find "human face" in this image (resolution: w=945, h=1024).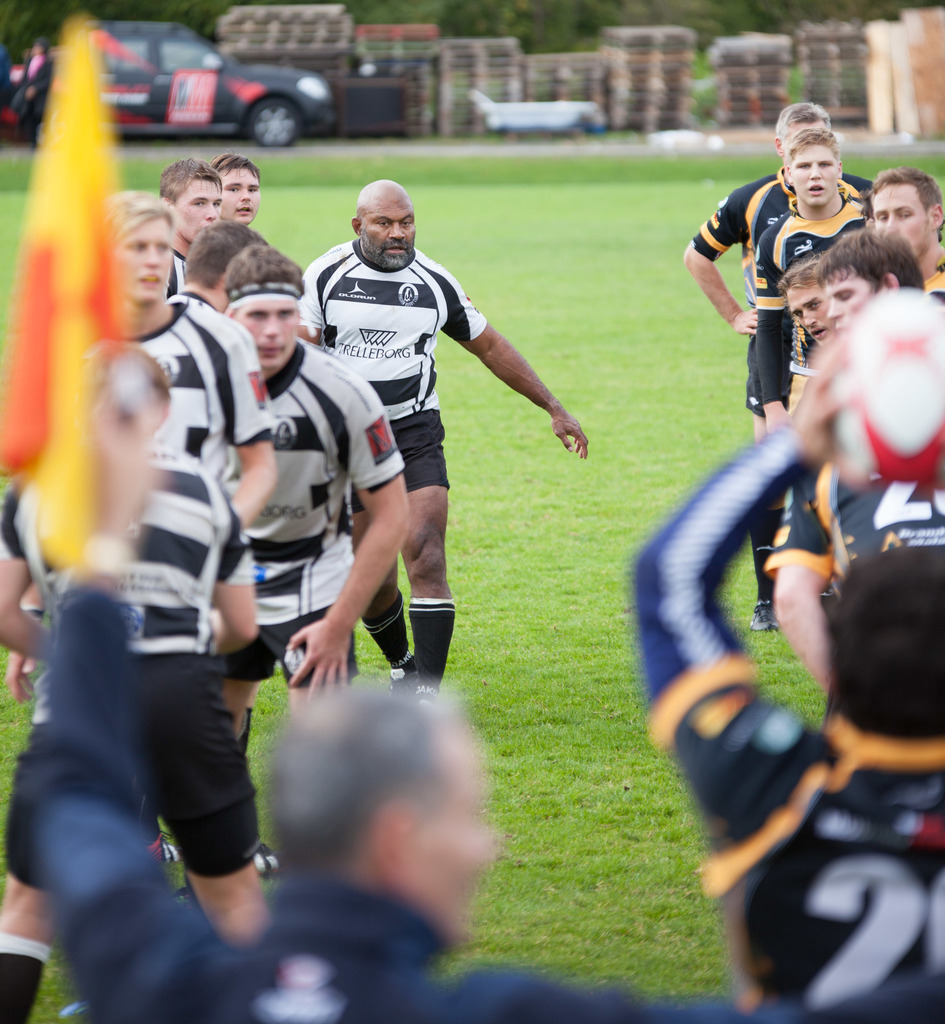
x1=412 y1=746 x2=491 y2=945.
